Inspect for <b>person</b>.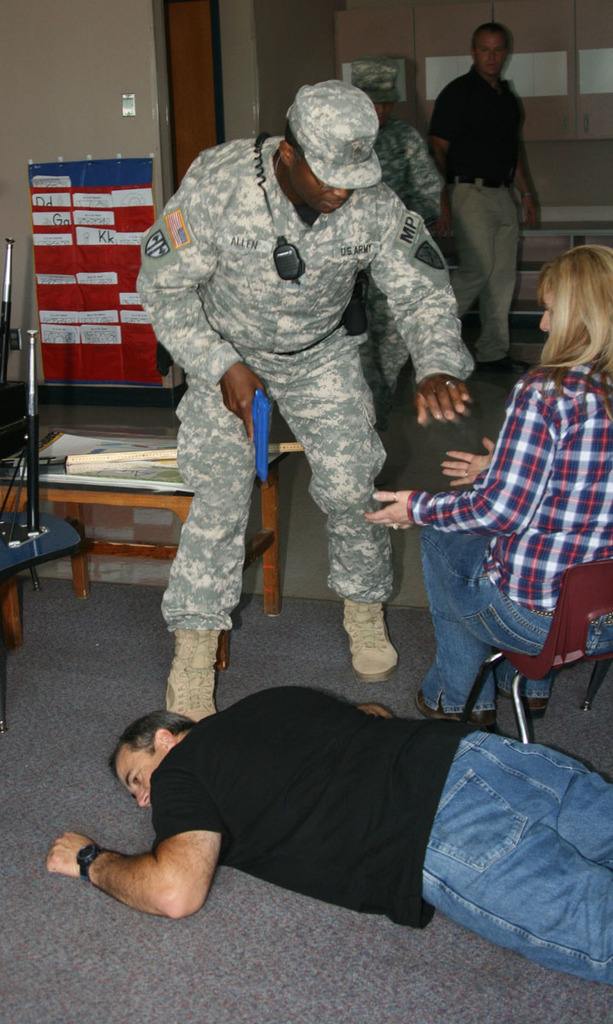
Inspection: rect(148, 61, 447, 713).
